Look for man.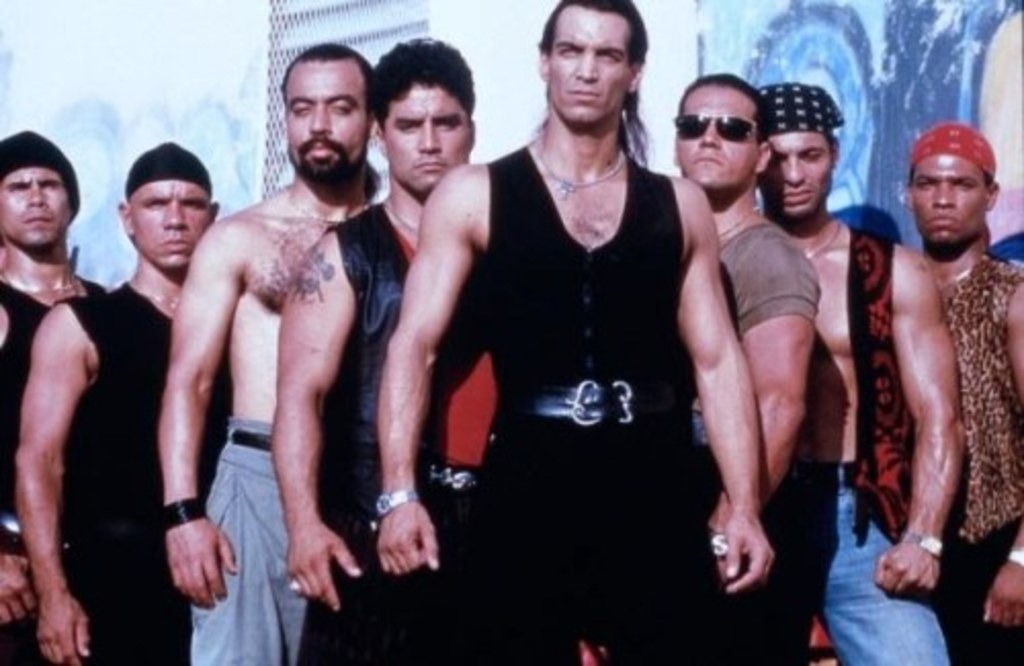
Found: x1=760 y1=76 x2=971 y2=664.
